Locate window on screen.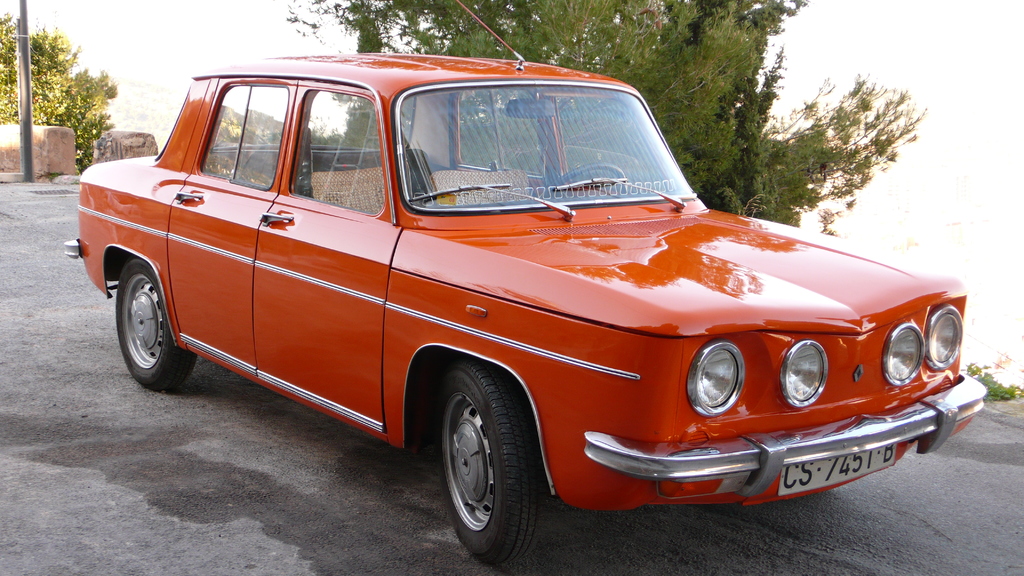
On screen at crop(290, 89, 387, 214).
